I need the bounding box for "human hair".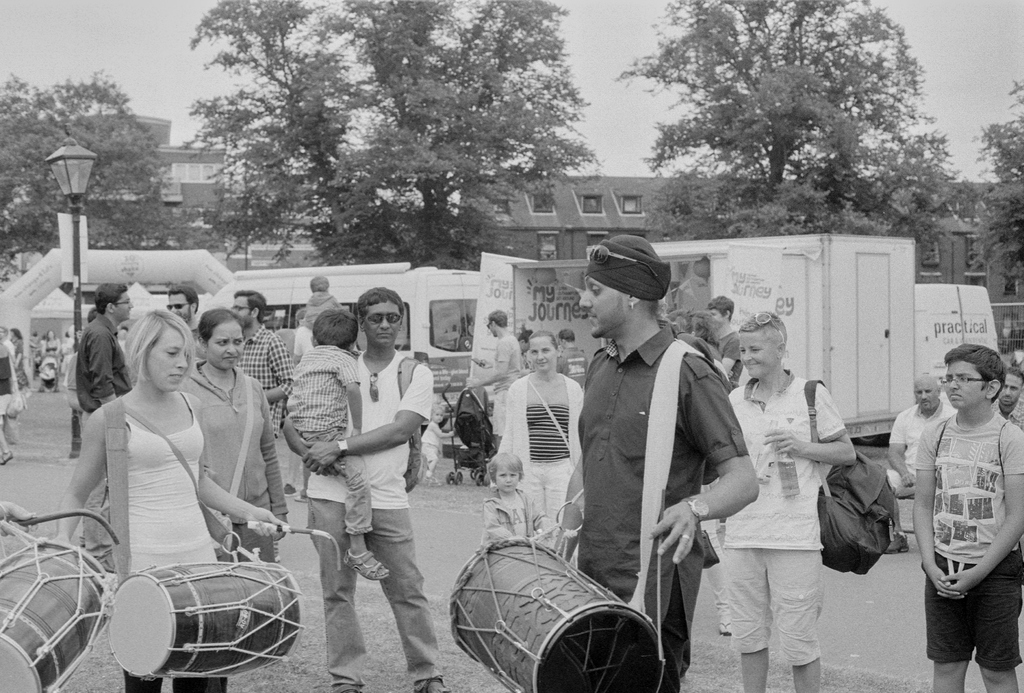
Here it is: [left=710, top=293, right=735, bottom=321].
